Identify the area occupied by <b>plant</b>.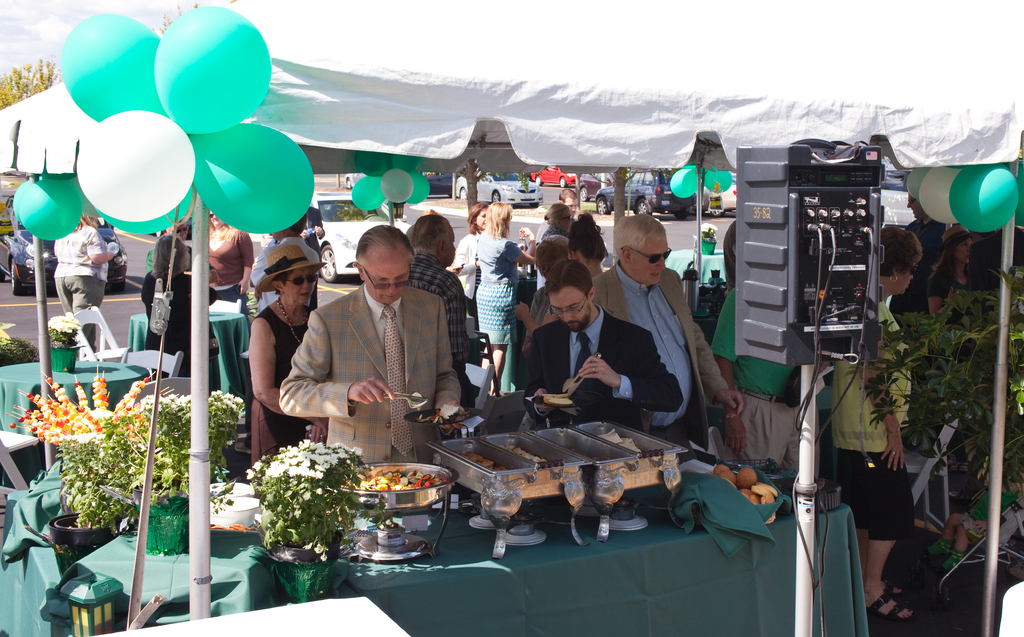
Area: rect(43, 313, 87, 350).
